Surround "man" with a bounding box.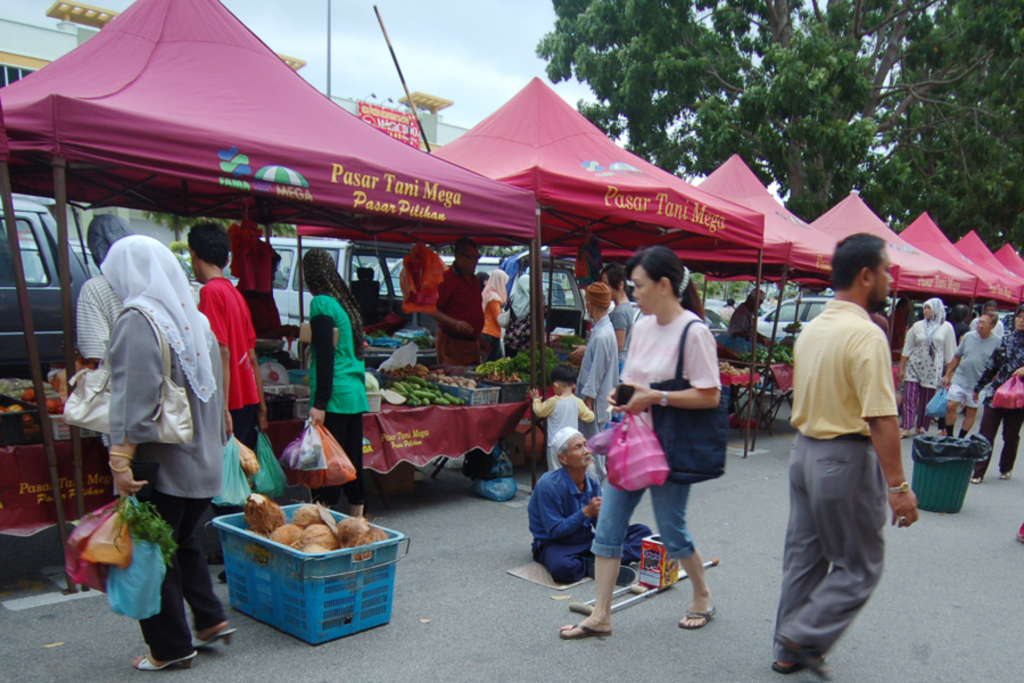
x1=779, y1=255, x2=917, y2=673.
